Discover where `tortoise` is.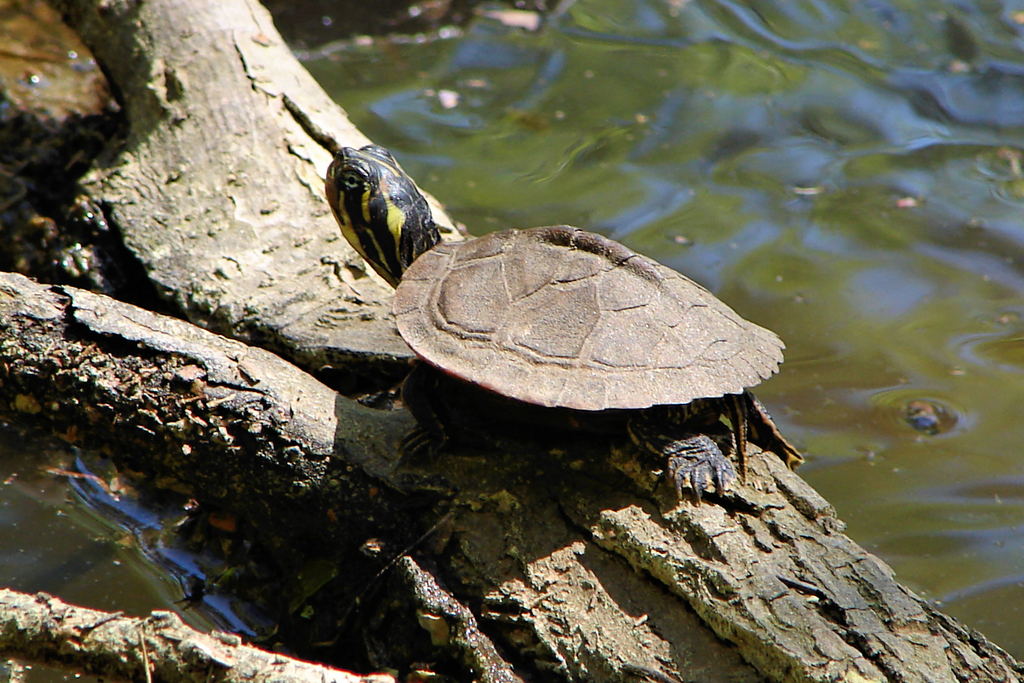
Discovered at x1=323 y1=143 x2=806 y2=507.
